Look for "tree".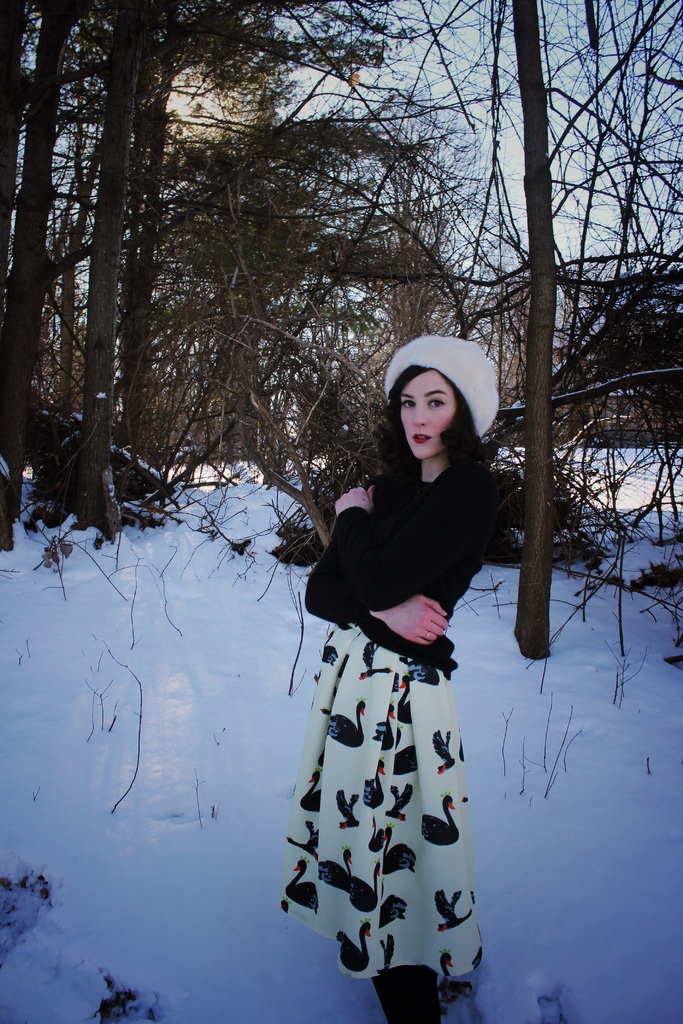
Found: 0/0/393/562.
